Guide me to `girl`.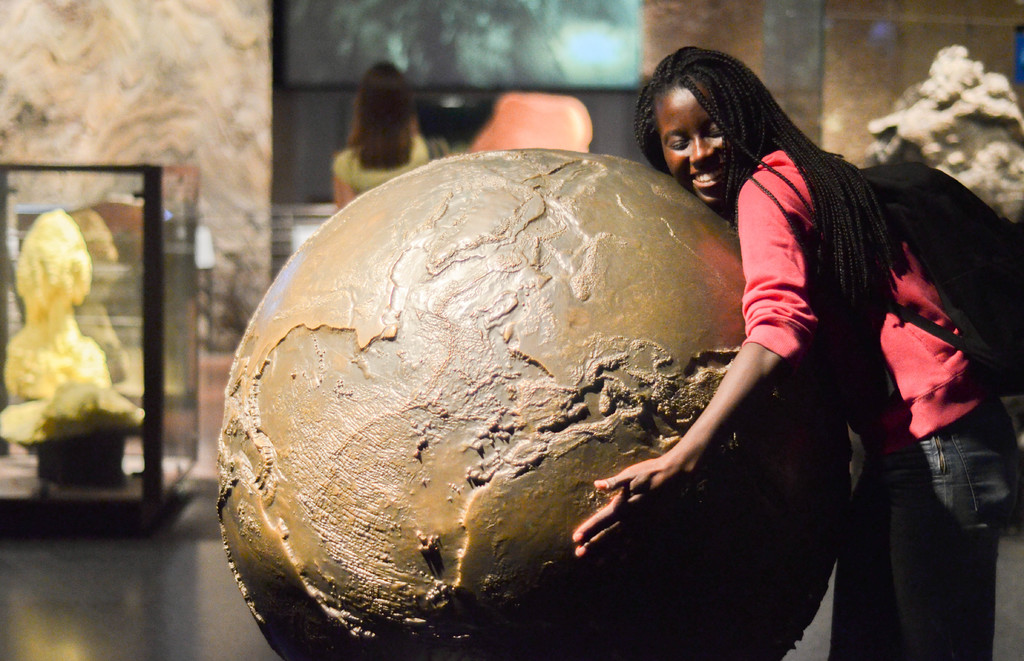
Guidance: left=568, top=47, right=1023, bottom=660.
